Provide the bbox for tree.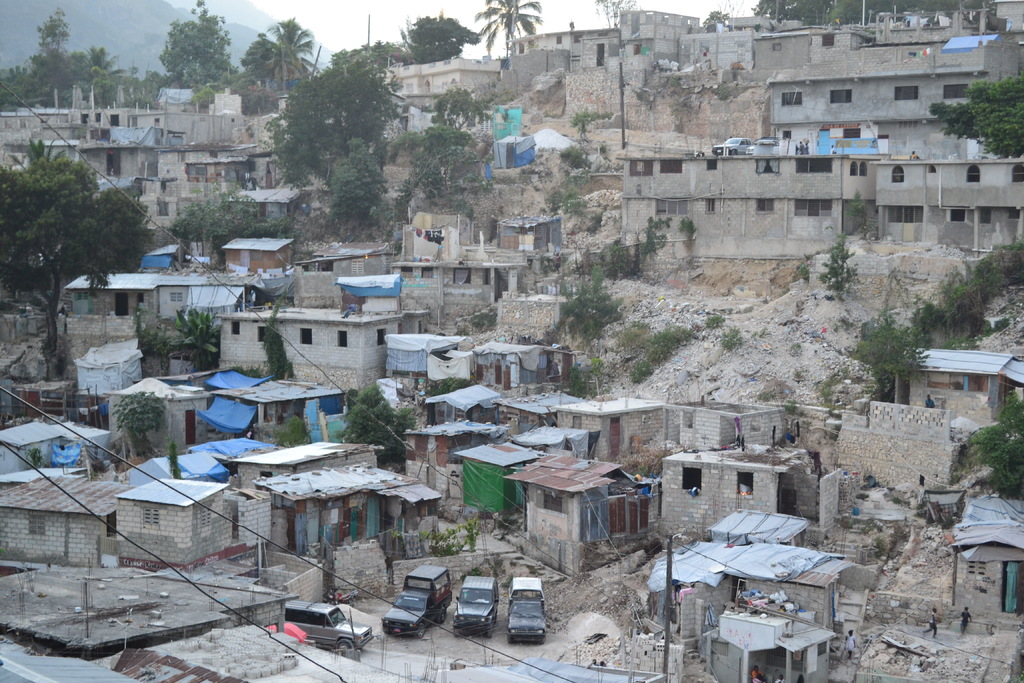
select_region(373, 121, 476, 199).
